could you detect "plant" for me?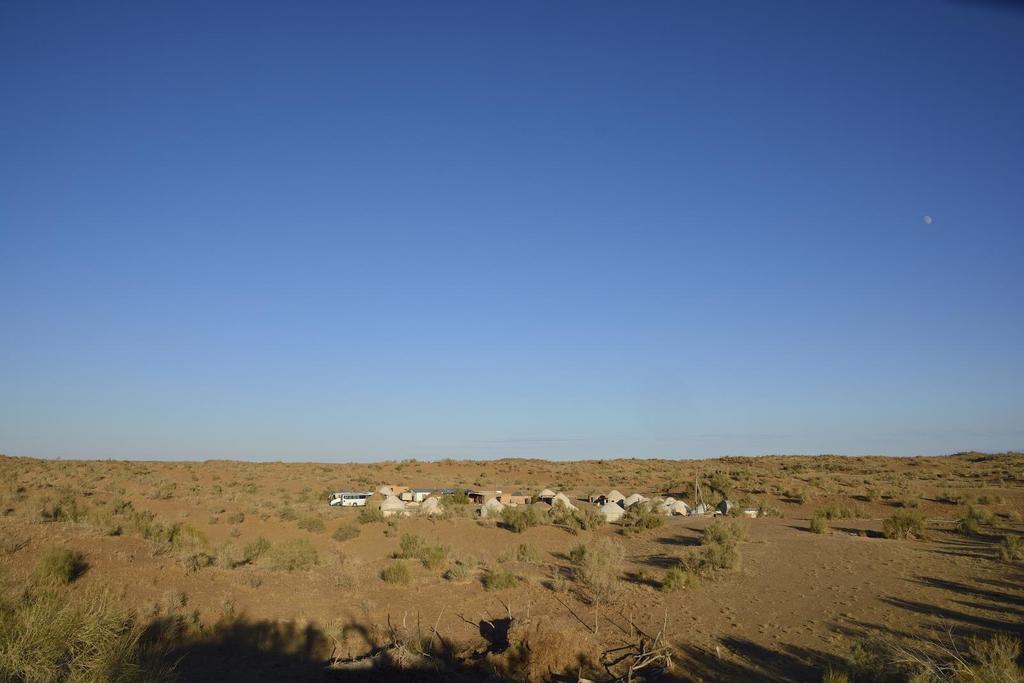
Detection result: <region>380, 563, 410, 581</region>.
